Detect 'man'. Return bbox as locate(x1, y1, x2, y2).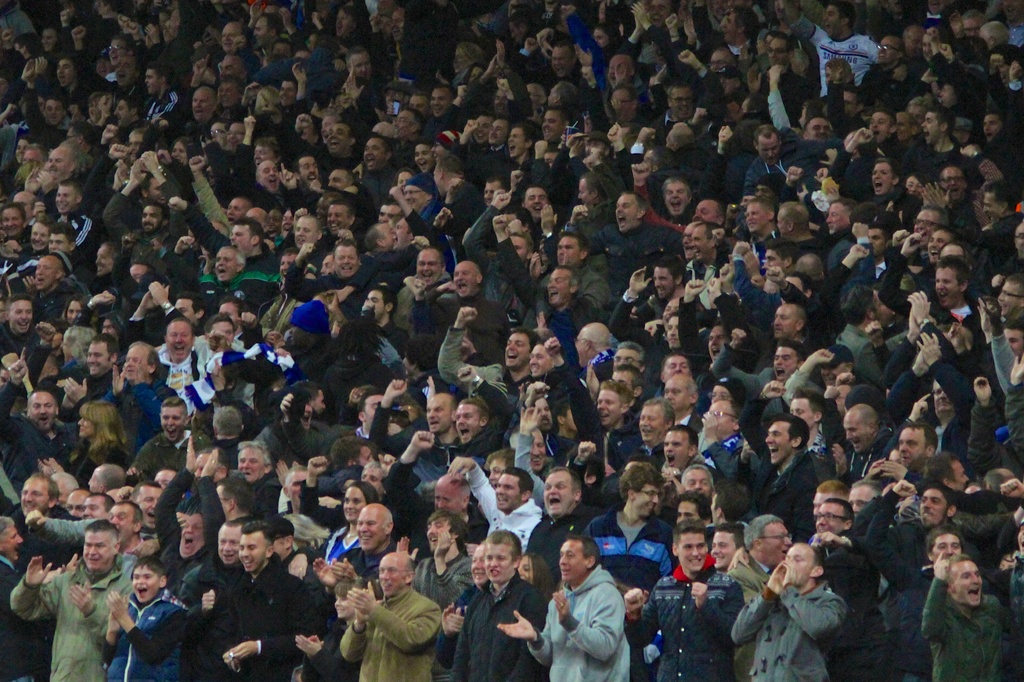
locate(97, 343, 179, 458).
